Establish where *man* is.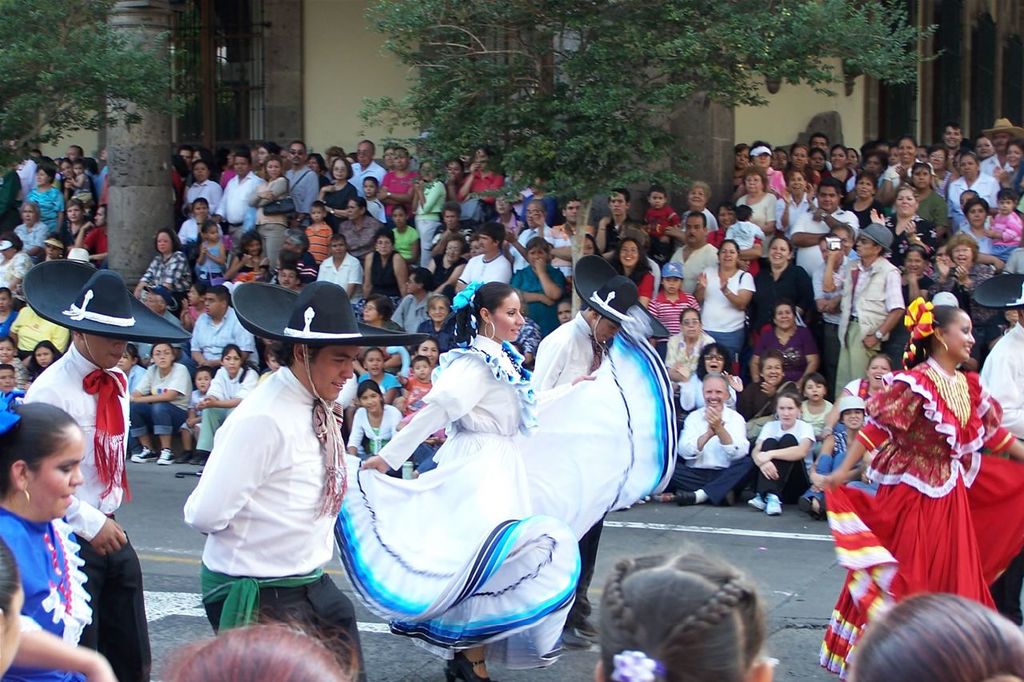
Established at {"x1": 181, "y1": 319, "x2": 372, "y2": 657}.
